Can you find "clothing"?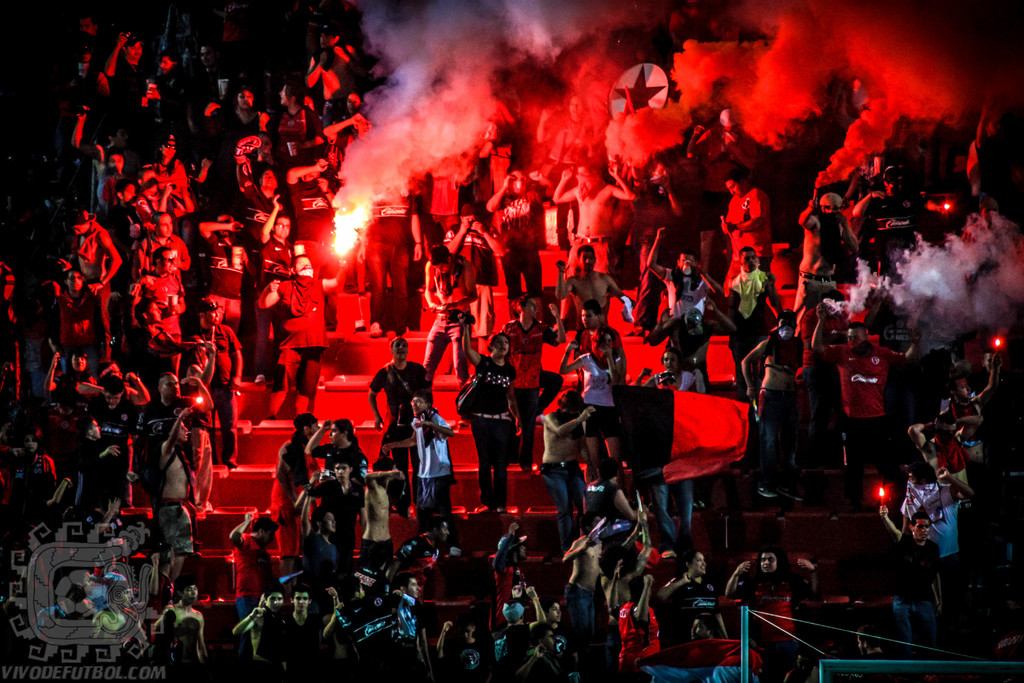
Yes, bounding box: 467,345,523,500.
